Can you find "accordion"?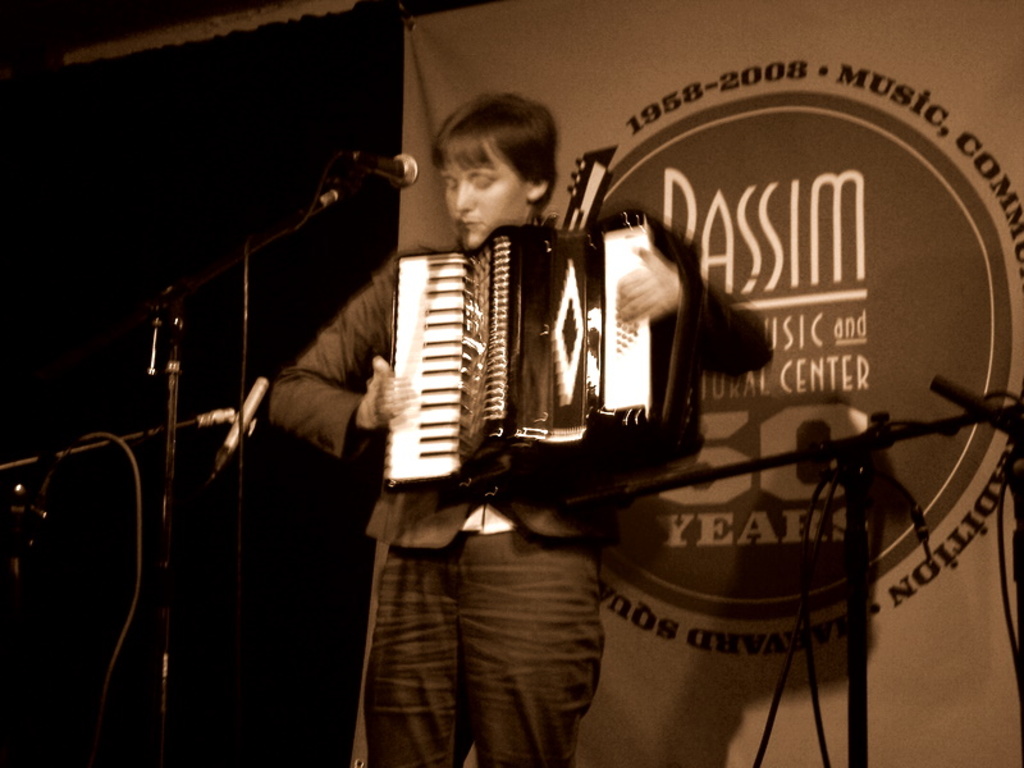
Yes, bounding box: {"x1": 387, "y1": 204, "x2": 719, "y2": 499}.
